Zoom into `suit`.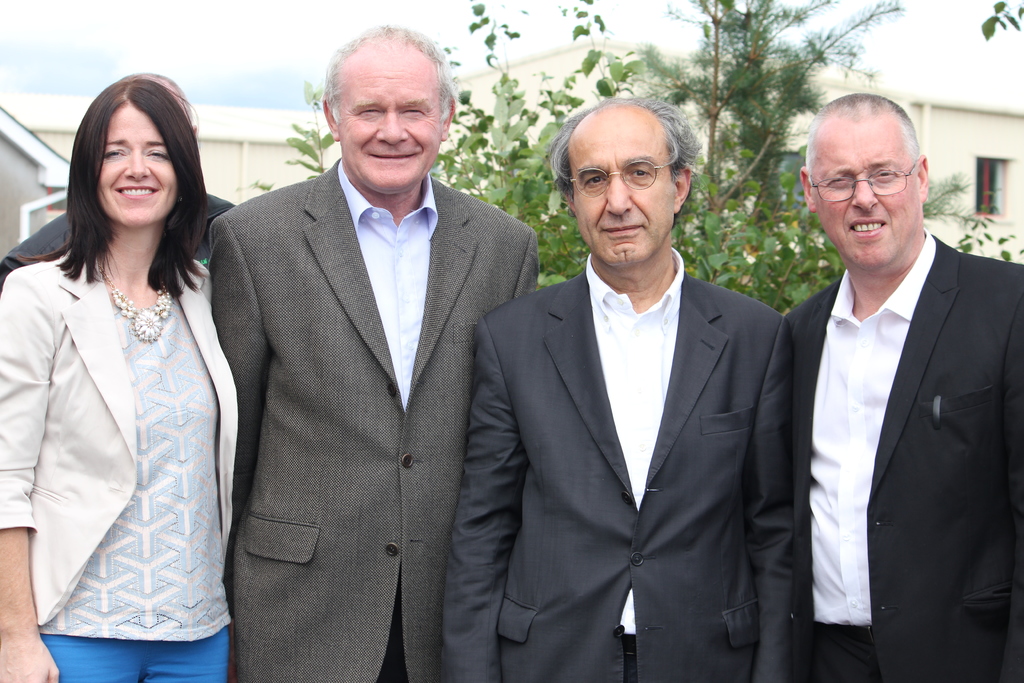
Zoom target: bbox(202, 154, 538, 682).
